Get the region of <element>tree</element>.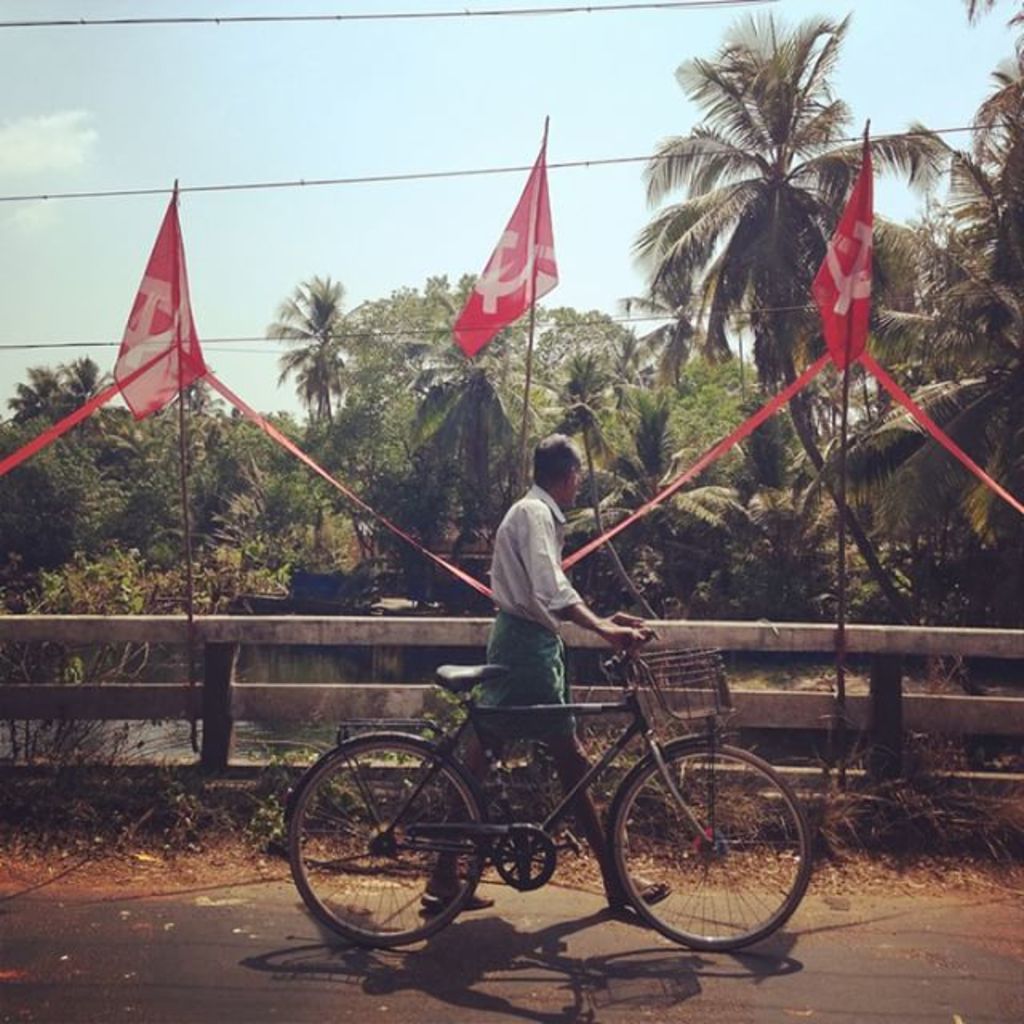
269/267/376/419.
